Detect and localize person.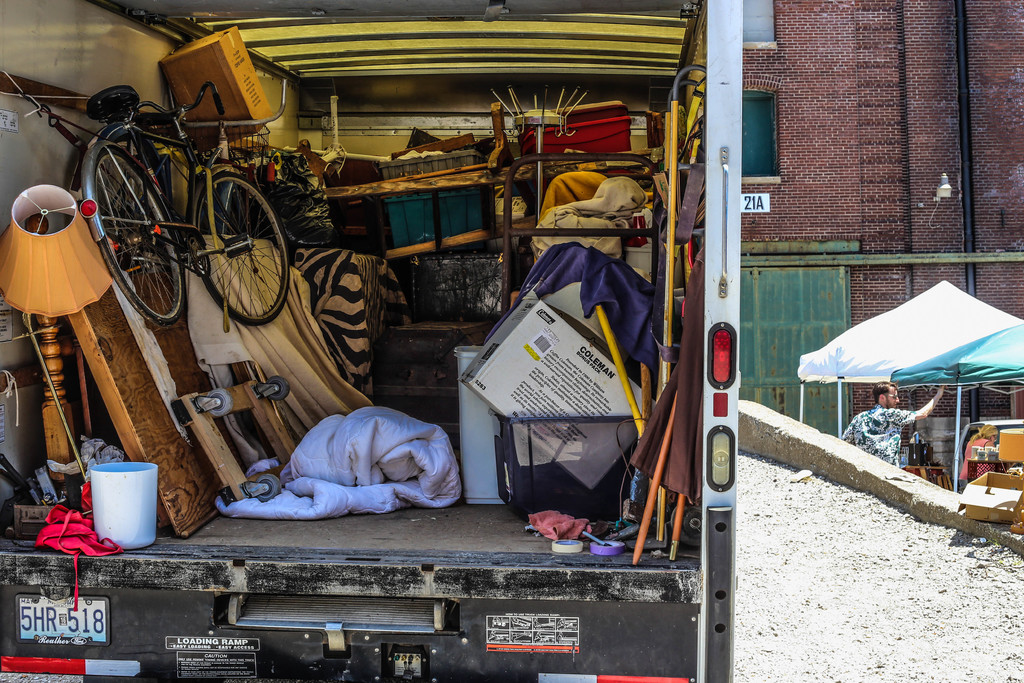
Localized at 842, 380, 943, 466.
